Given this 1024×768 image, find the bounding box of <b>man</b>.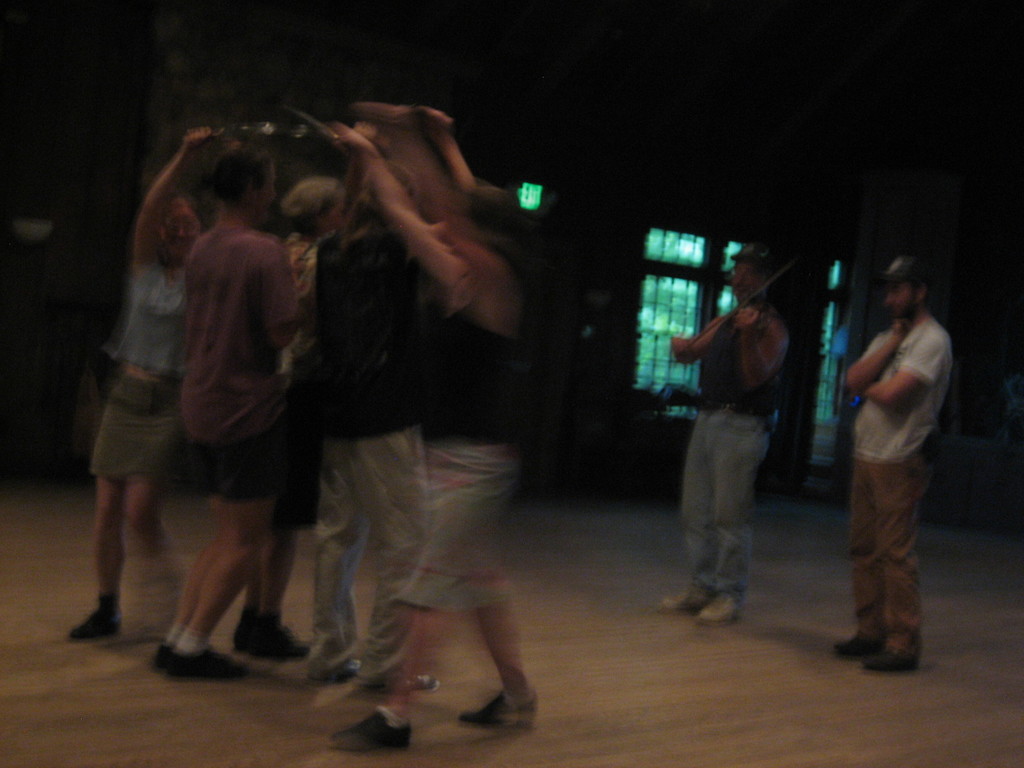
pyautogui.locateOnScreen(297, 93, 443, 696).
